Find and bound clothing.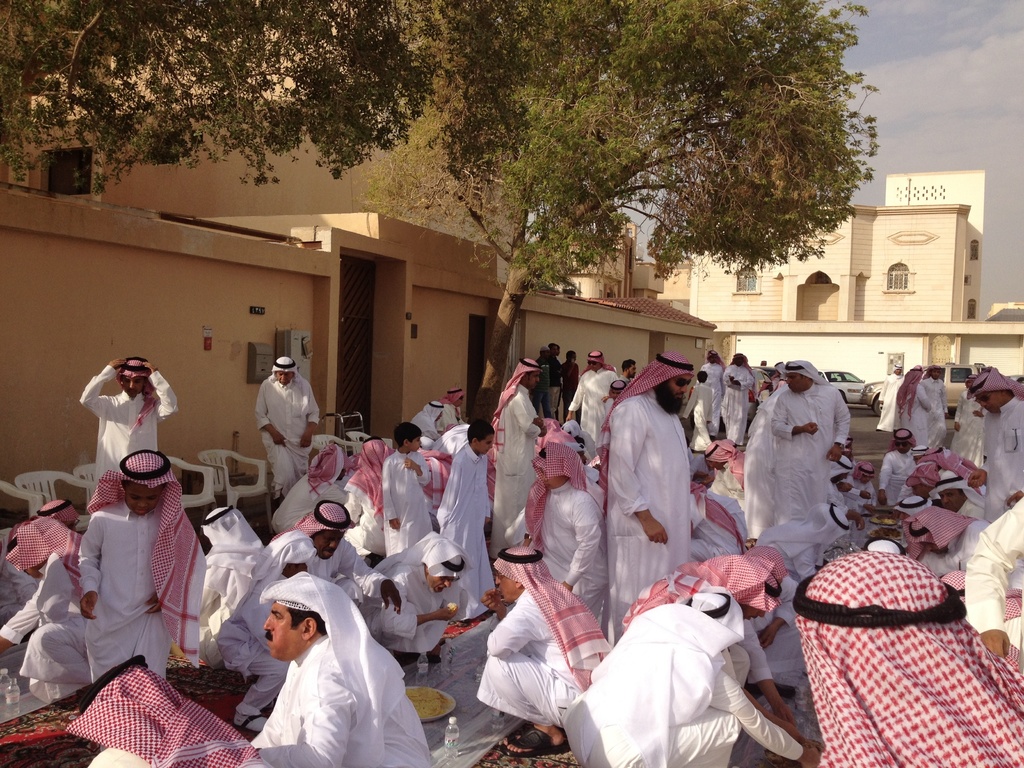
Bound: rect(93, 730, 156, 767).
